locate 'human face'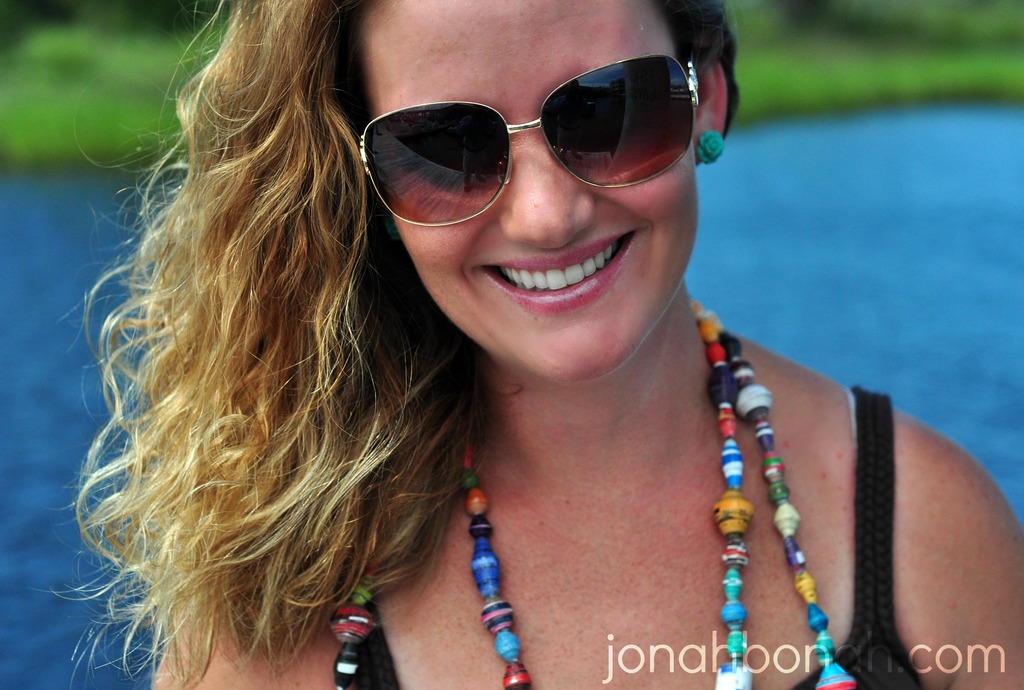
x1=353 y1=0 x2=694 y2=381
